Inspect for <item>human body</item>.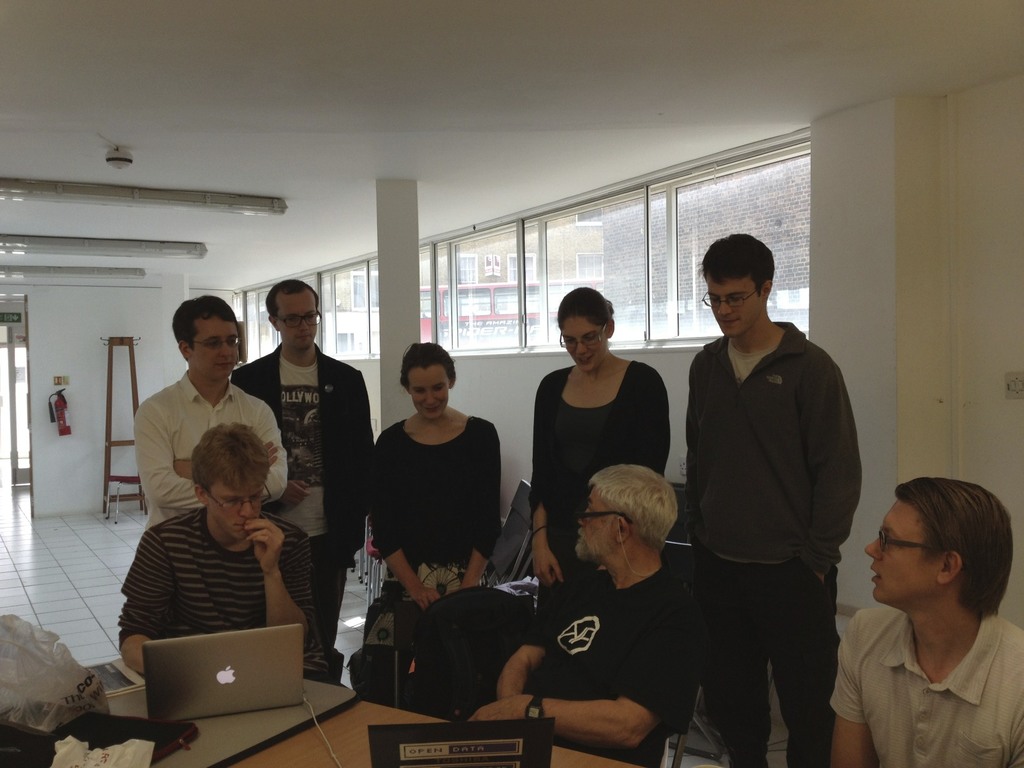
Inspection: box=[822, 486, 1020, 764].
